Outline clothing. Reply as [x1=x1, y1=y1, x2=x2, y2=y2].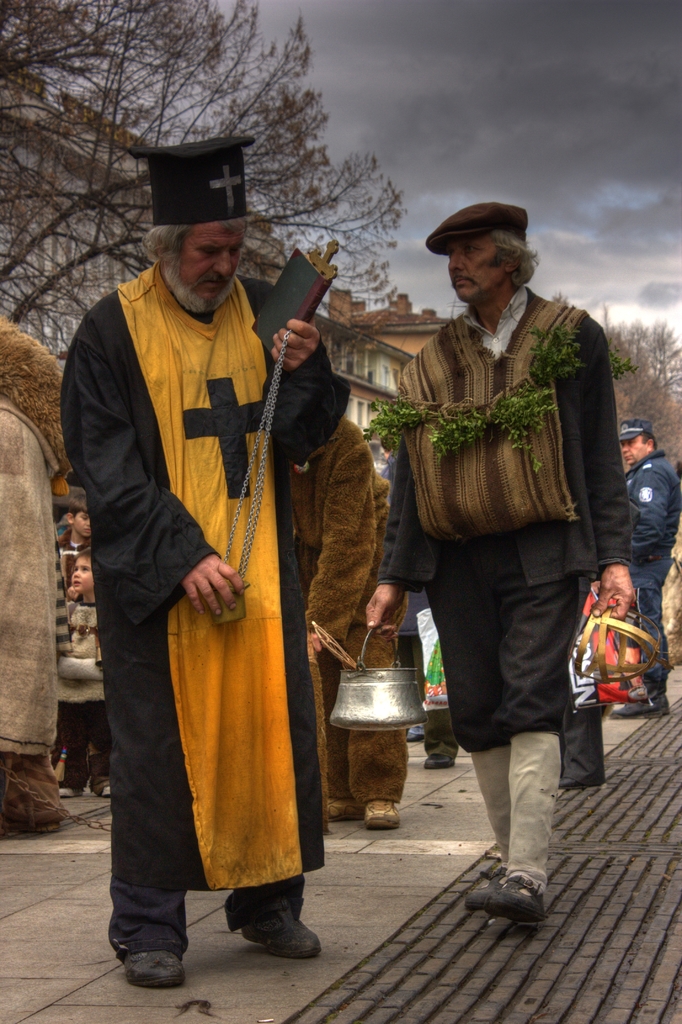
[x1=282, y1=412, x2=411, y2=803].
